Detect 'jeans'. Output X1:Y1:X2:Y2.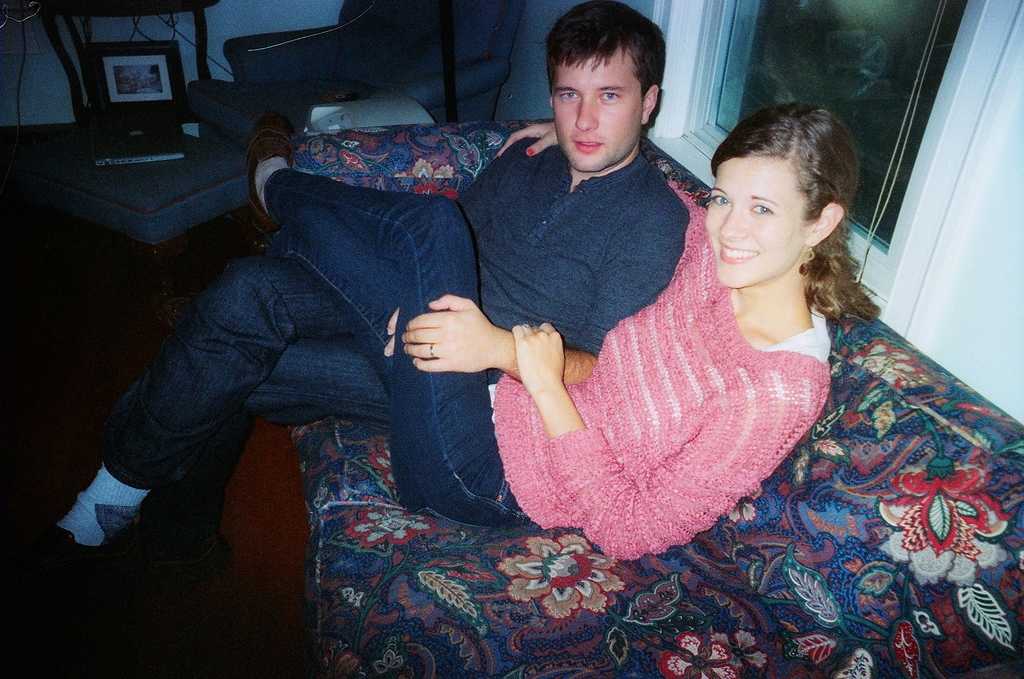
95:255:388:558.
